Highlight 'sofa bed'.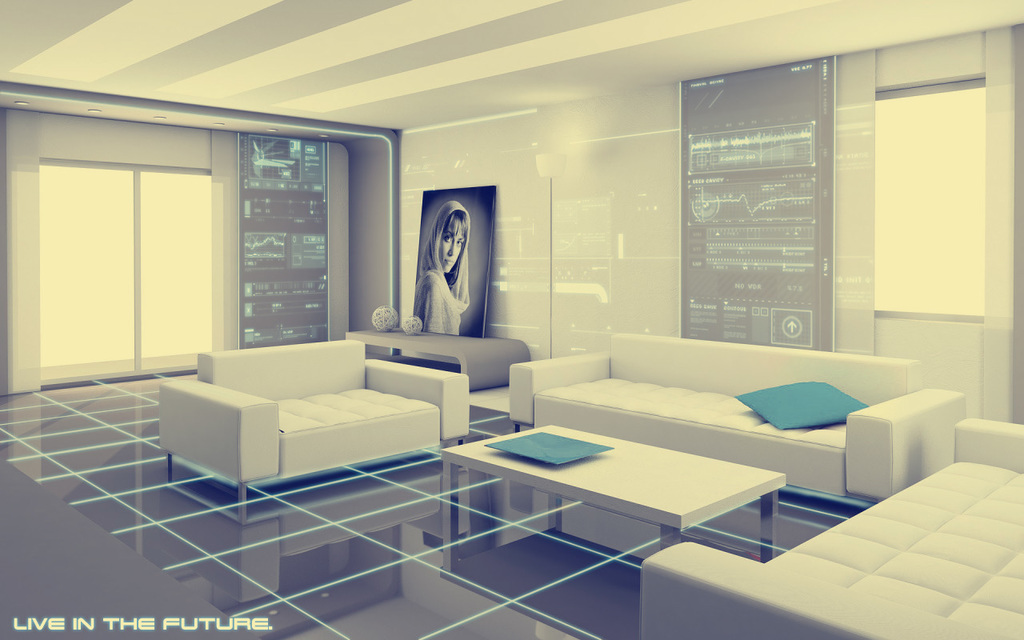
Highlighted region: 506:332:973:496.
